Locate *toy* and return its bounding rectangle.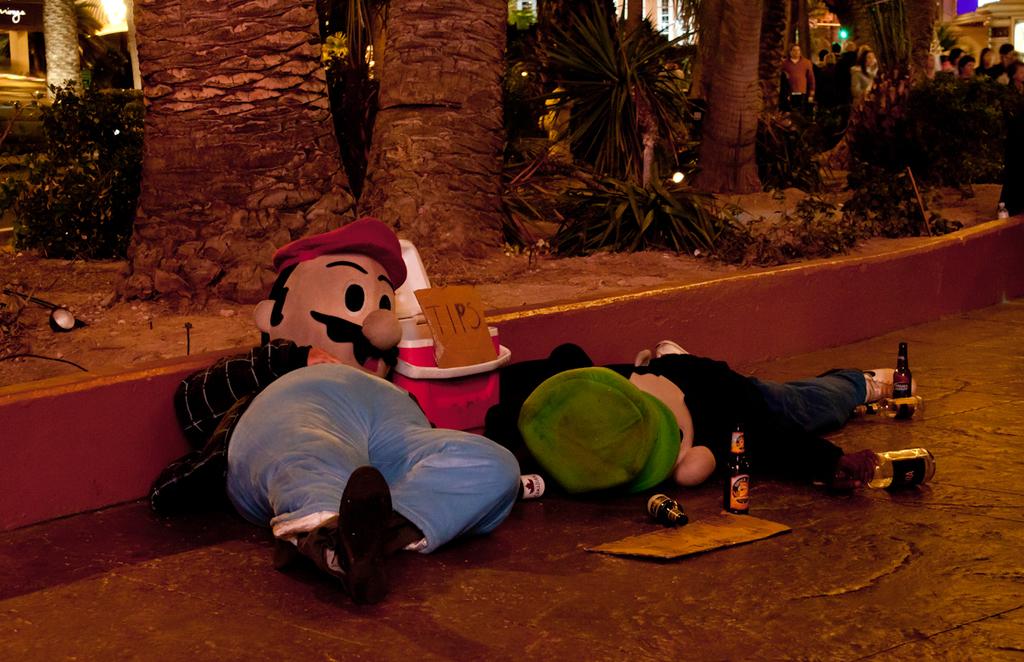
detection(145, 219, 519, 608).
